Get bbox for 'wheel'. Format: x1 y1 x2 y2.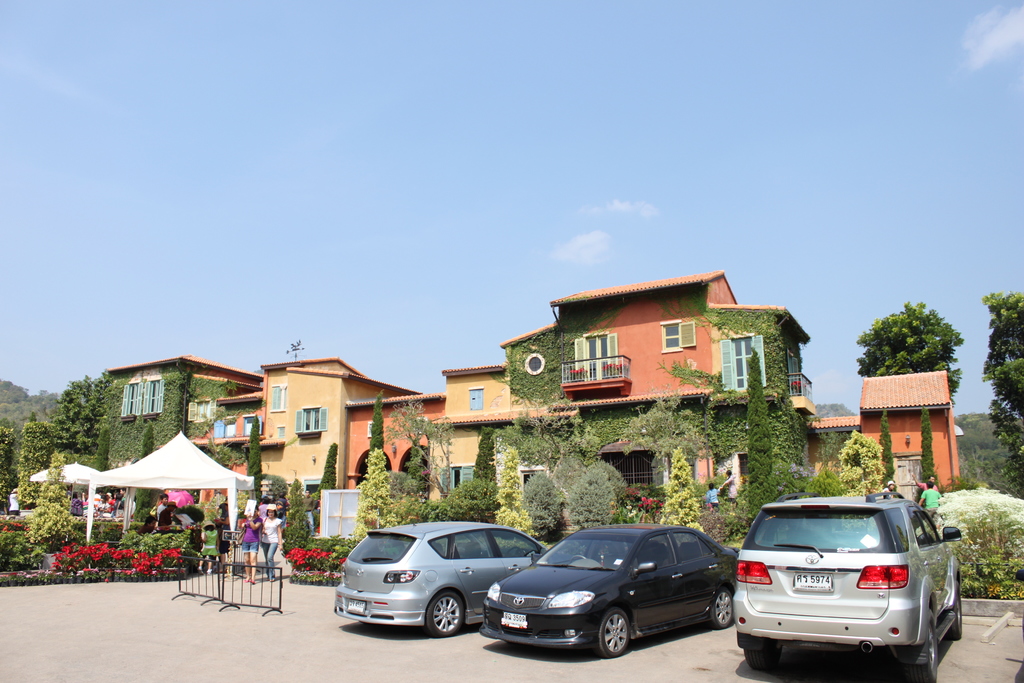
594 607 630 657.
